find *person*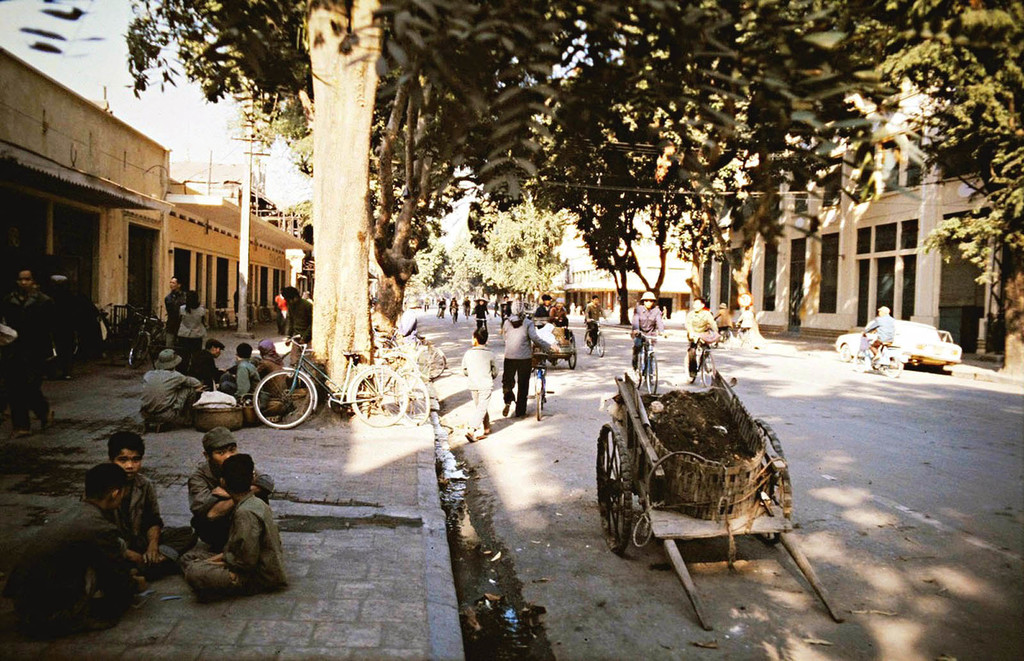
bbox=[224, 342, 255, 399]
